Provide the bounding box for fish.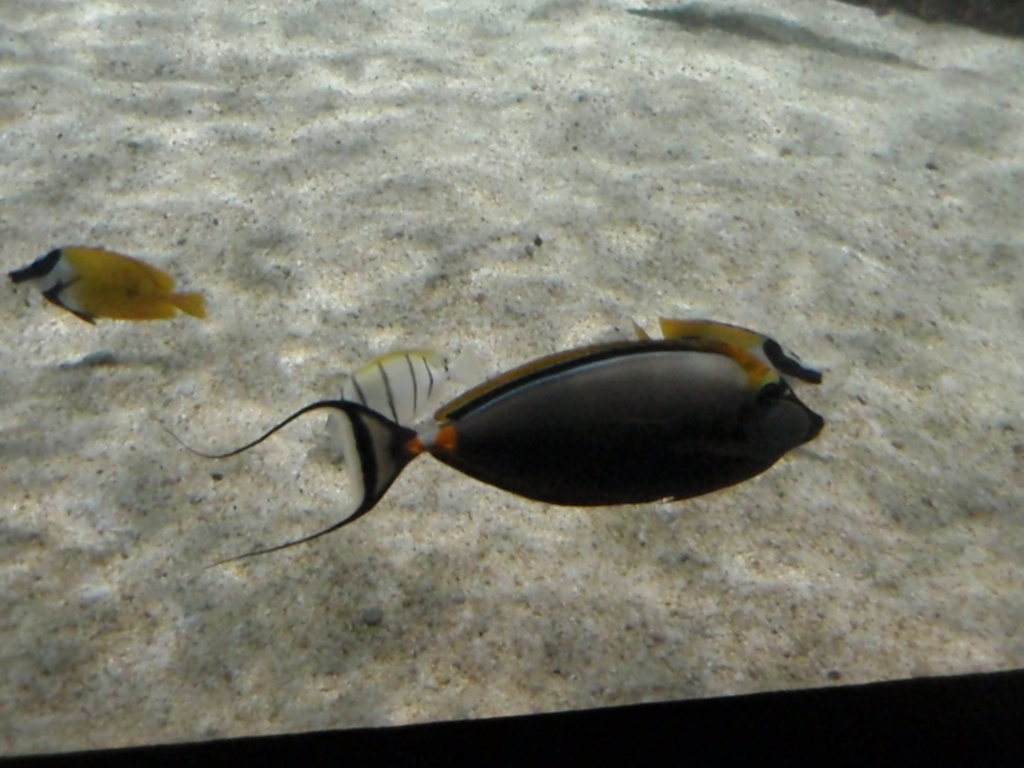
locate(326, 348, 490, 458).
